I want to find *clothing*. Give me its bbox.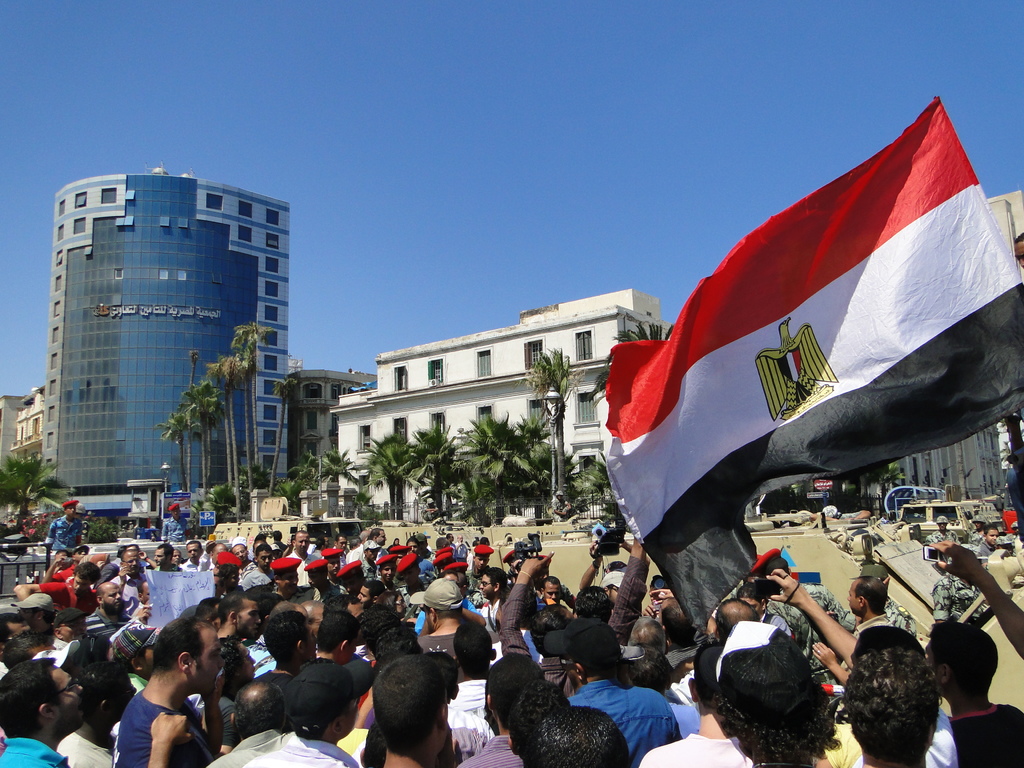
[left=454, top=539, right=472, bottom=561].
